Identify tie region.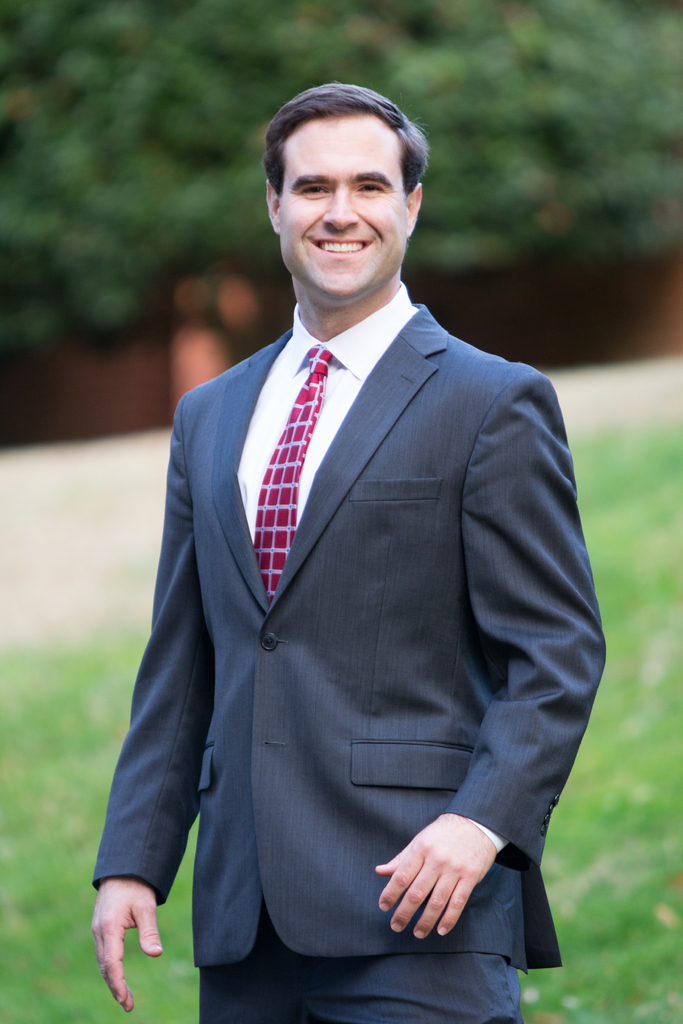
Region: bbox(252, 342, 333, 598).
